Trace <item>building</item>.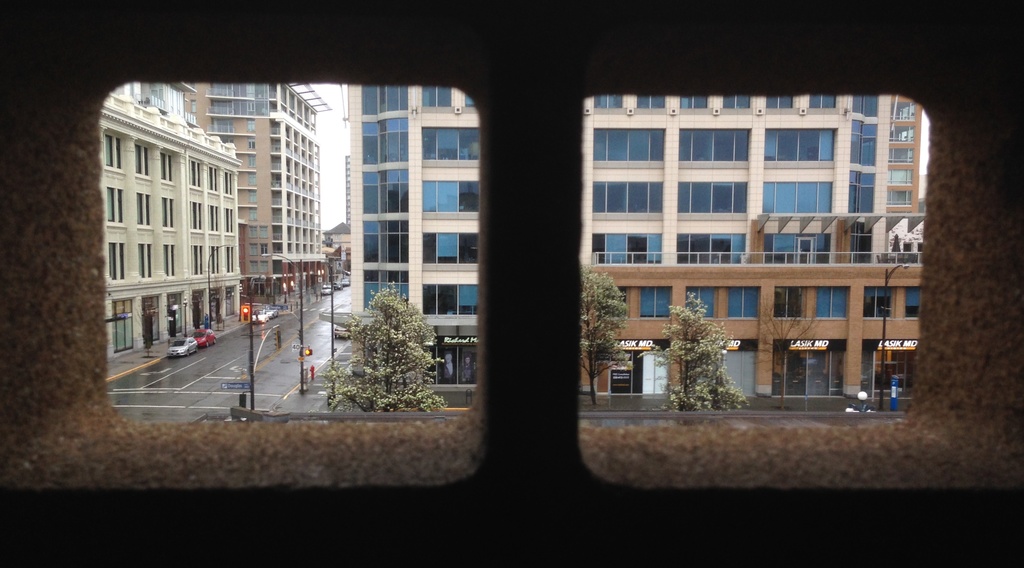
Traced to {"left": 186, "top": 83, "right": 325, "bottom": 288}.
